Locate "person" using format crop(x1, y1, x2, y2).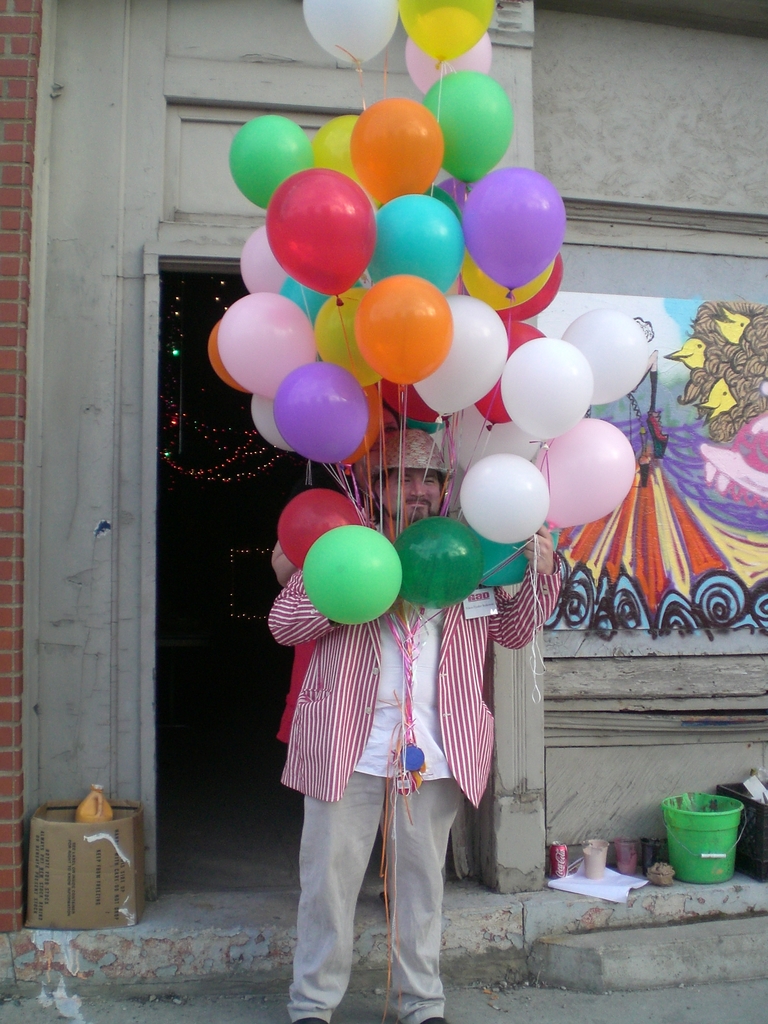
crop(262, 480, 526, 1023).
